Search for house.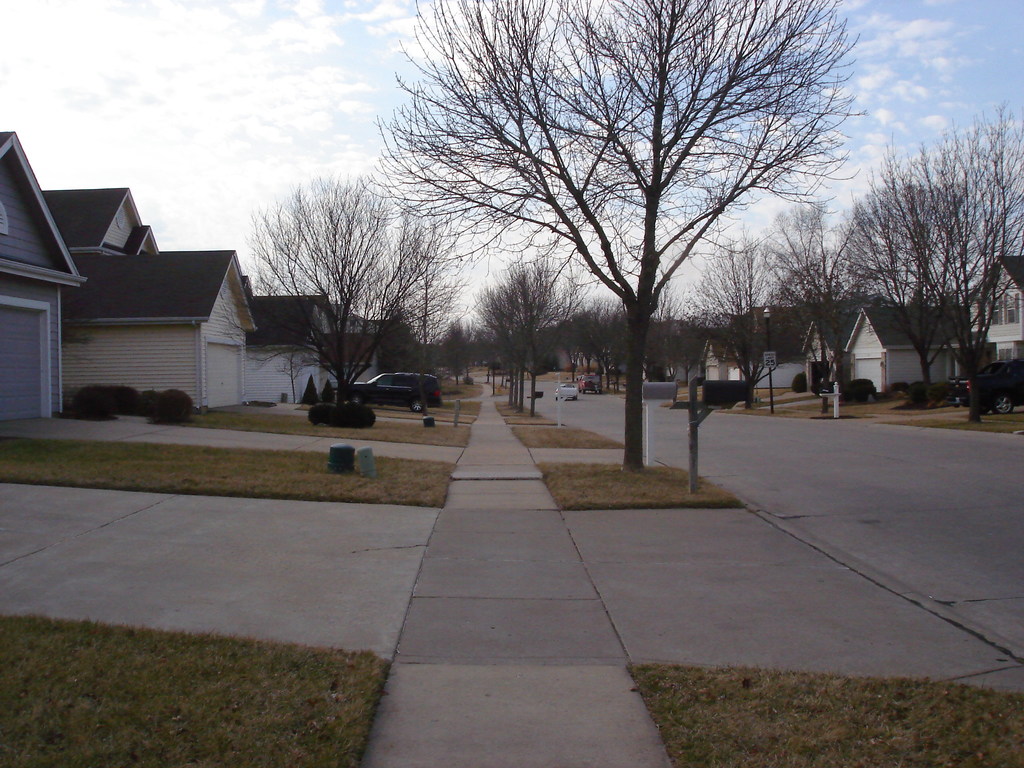
Found at left=686, top=323, right=798, bottom=389.
